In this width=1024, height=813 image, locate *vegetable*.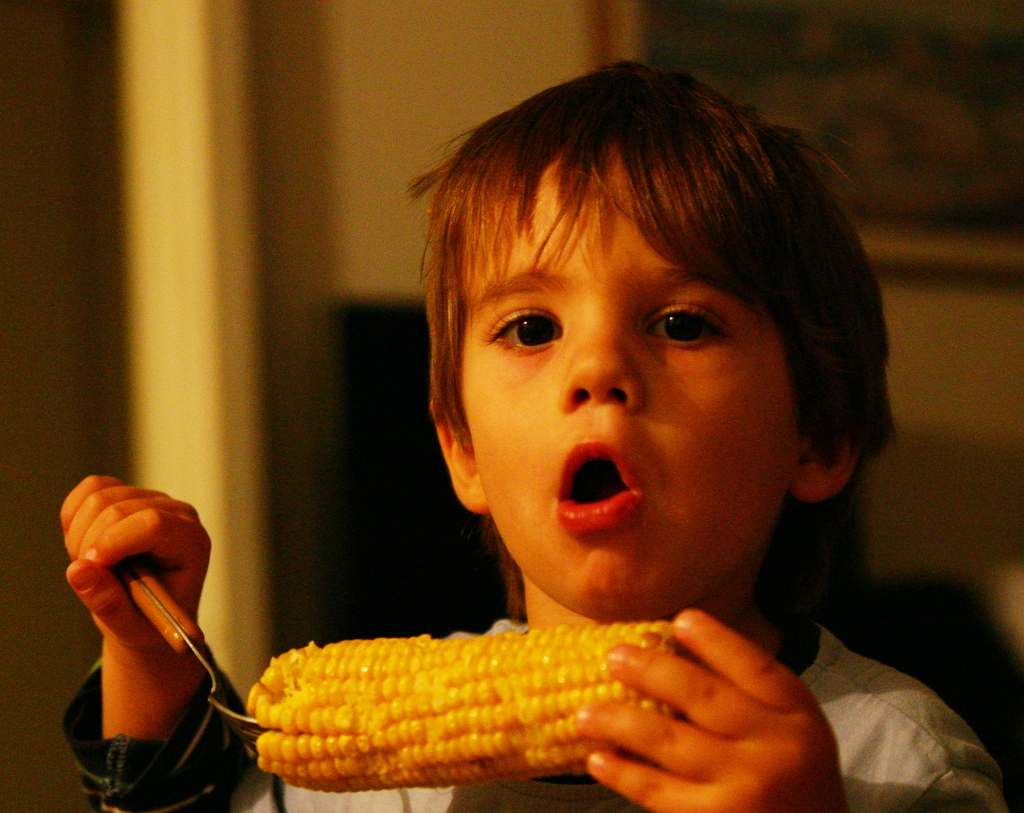
Bounding box: box=[217, 593, 824, 797].
